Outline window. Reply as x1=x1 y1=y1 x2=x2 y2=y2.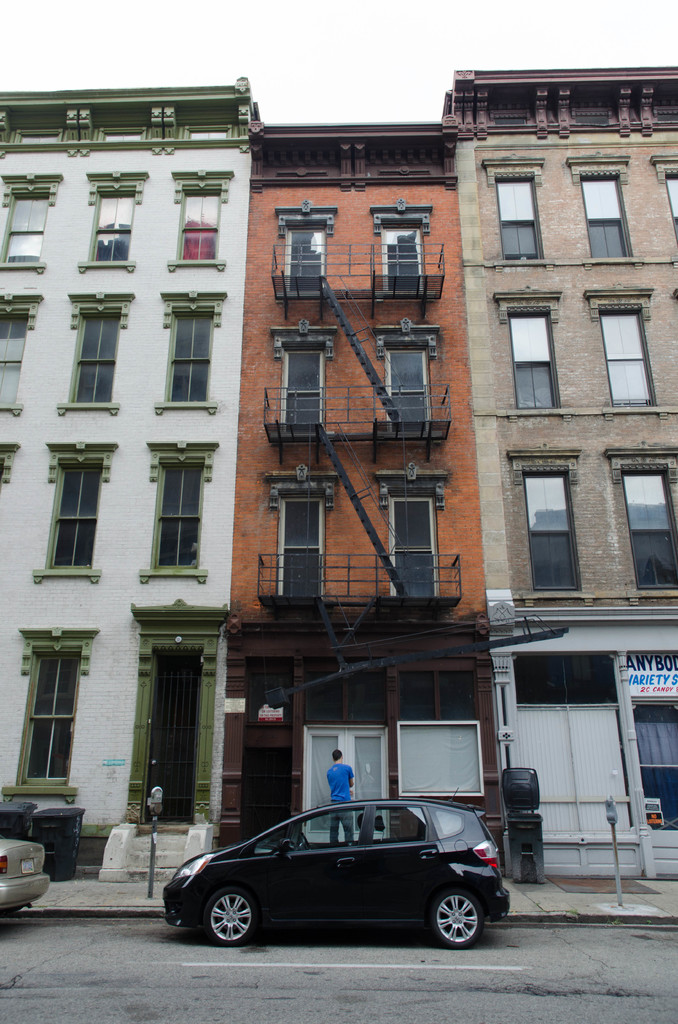
x1=14 y1=183 x2=45 y2=265.
